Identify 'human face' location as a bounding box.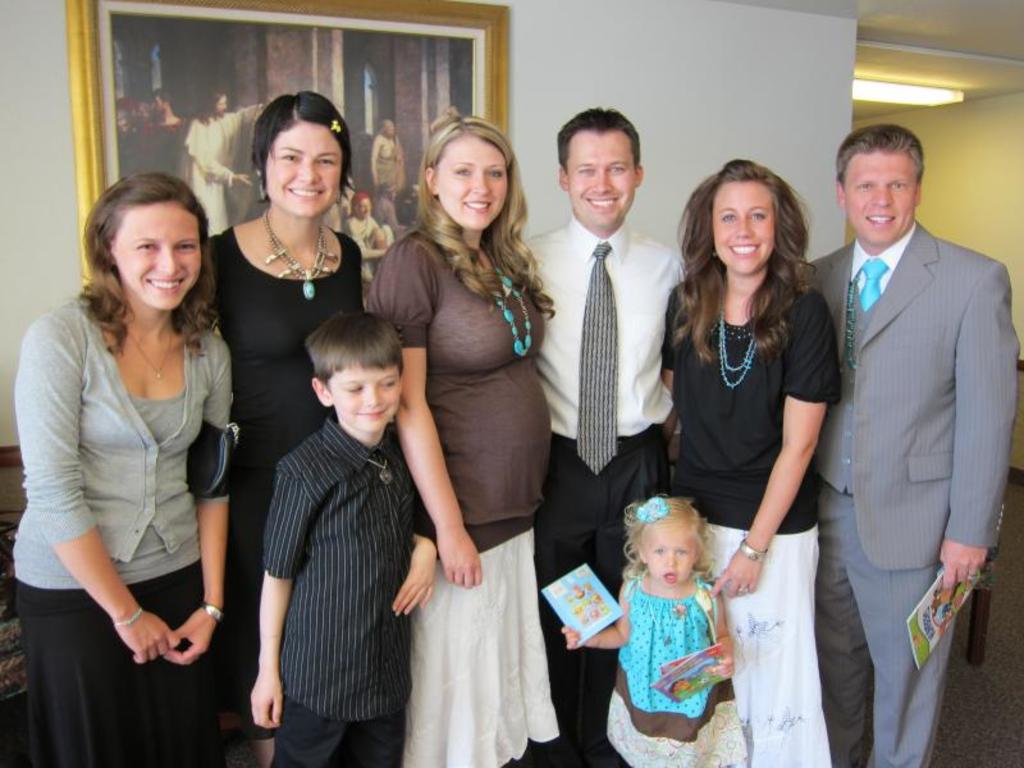
x1=436, y1=138, x2=507, y2=228.
